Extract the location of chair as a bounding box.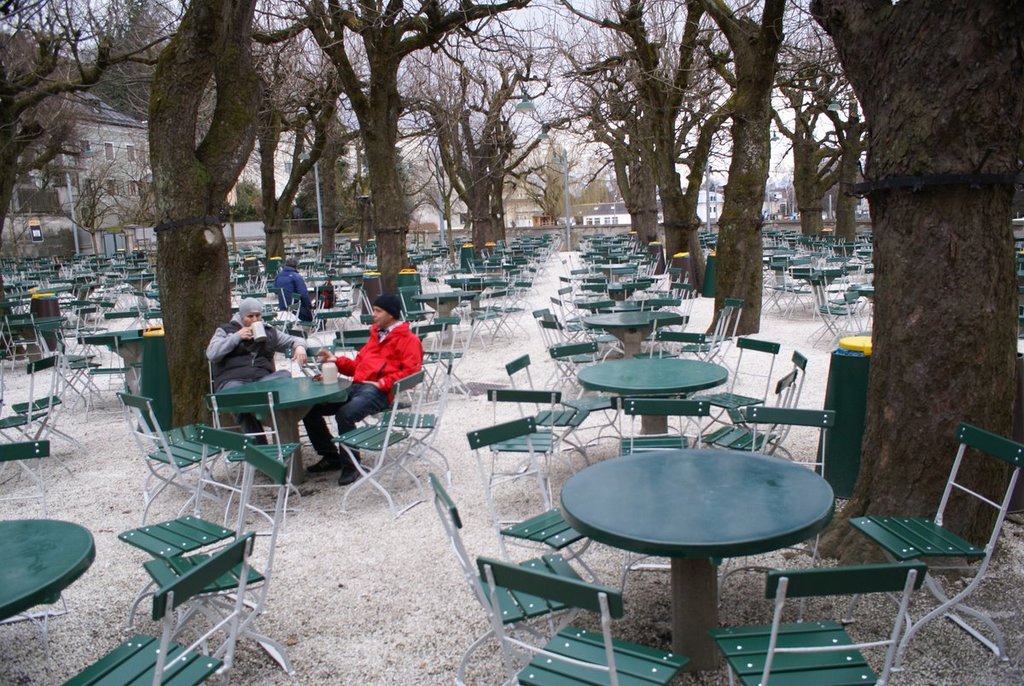
{"left": 82, "top": 330, "right": 128, "bottom": 414}.
